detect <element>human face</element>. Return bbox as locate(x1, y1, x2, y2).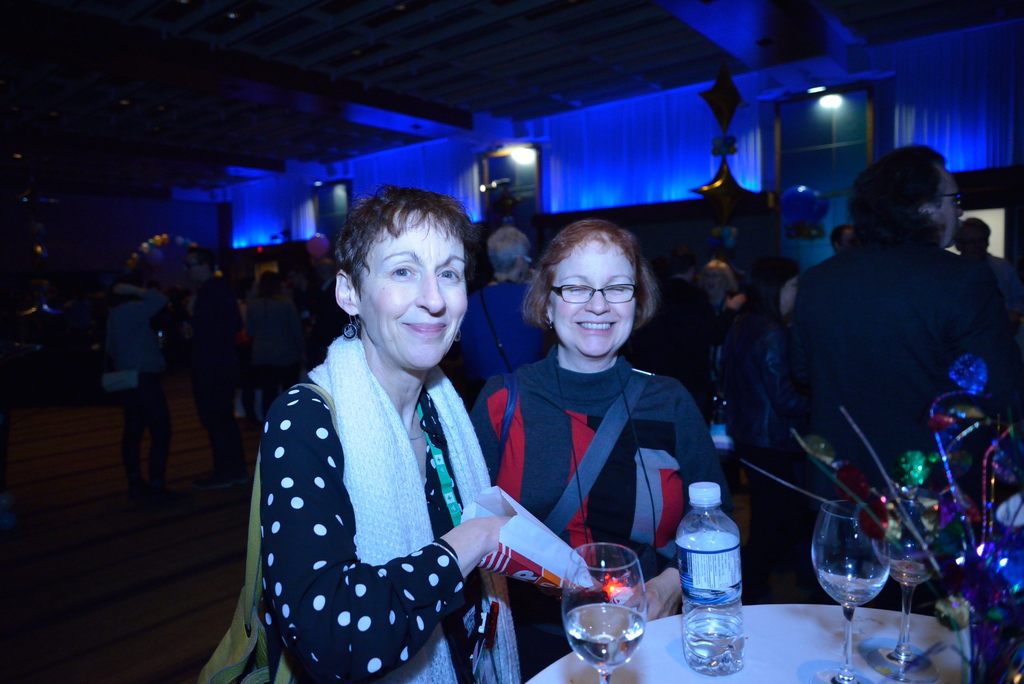
locate(516, 250, 532, 284).
